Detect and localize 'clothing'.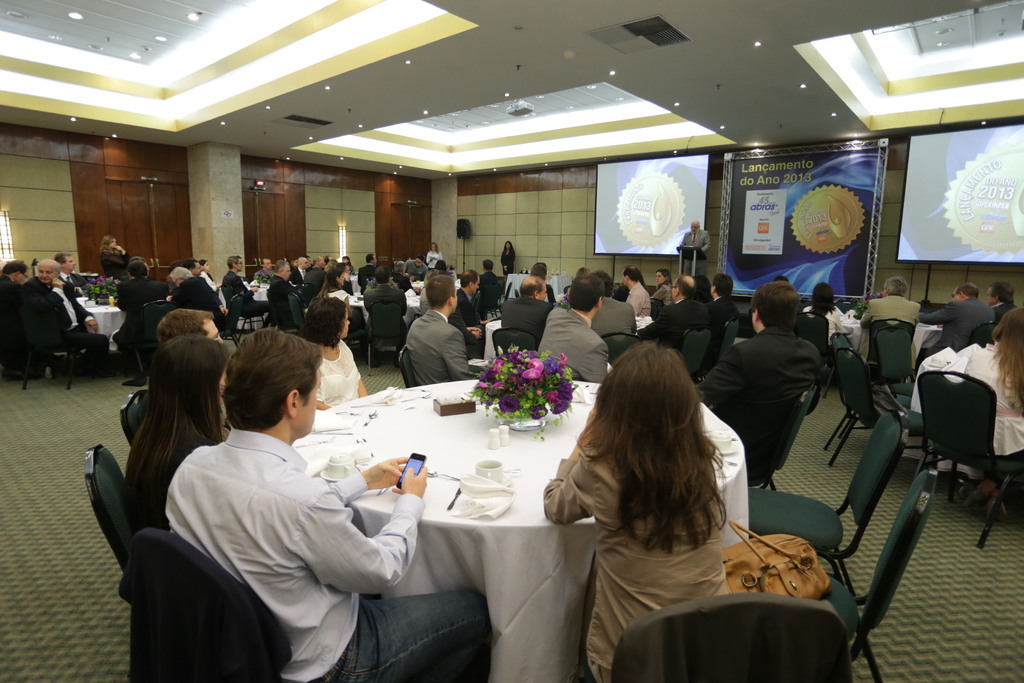
Localized at [x1=949, y1=331, x2=1023, y2=561].
